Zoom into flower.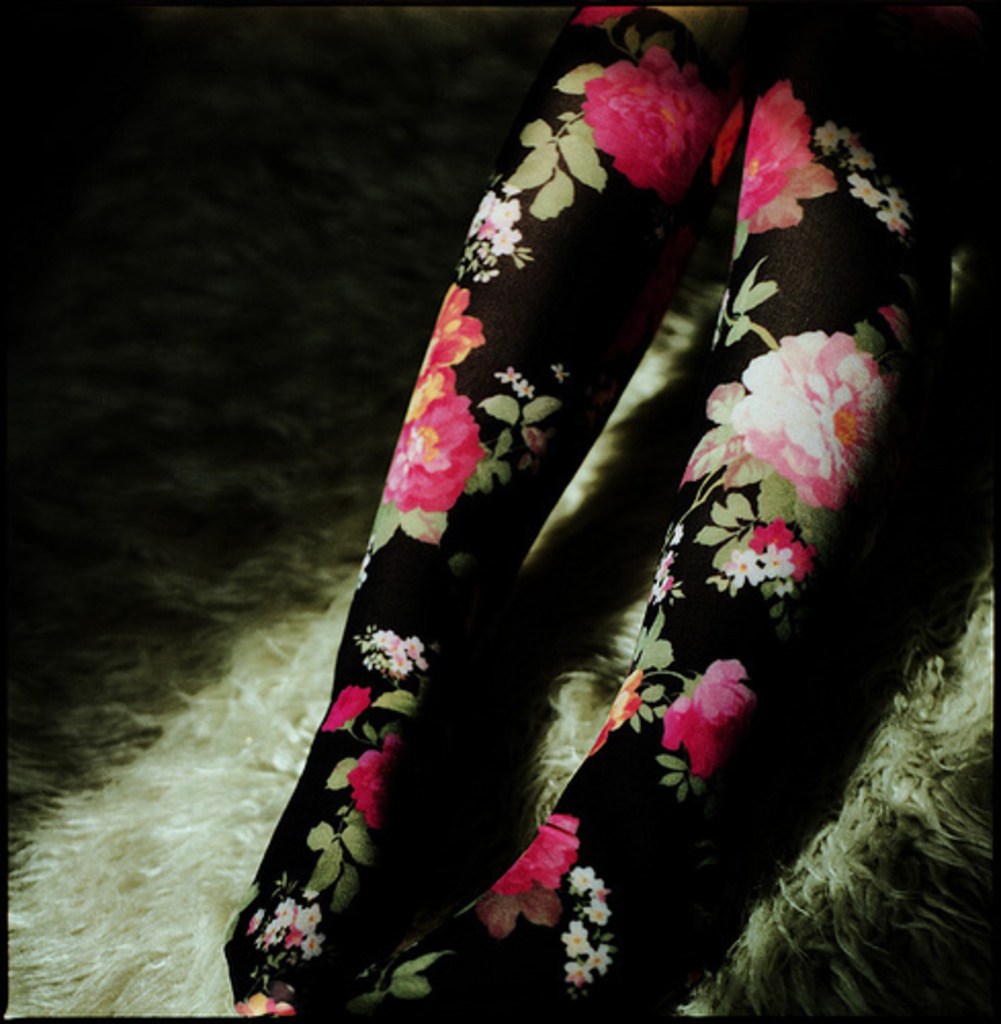
Zoom target: region(723, 541, 759, 588).
